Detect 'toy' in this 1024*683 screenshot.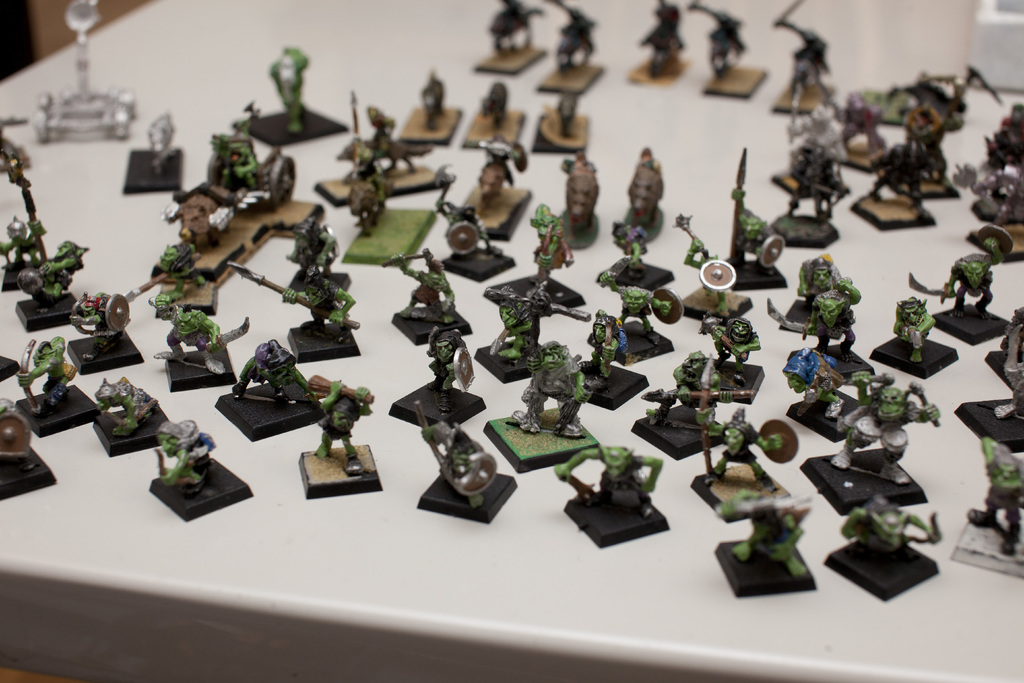
Detection: (707,488,820,602).
